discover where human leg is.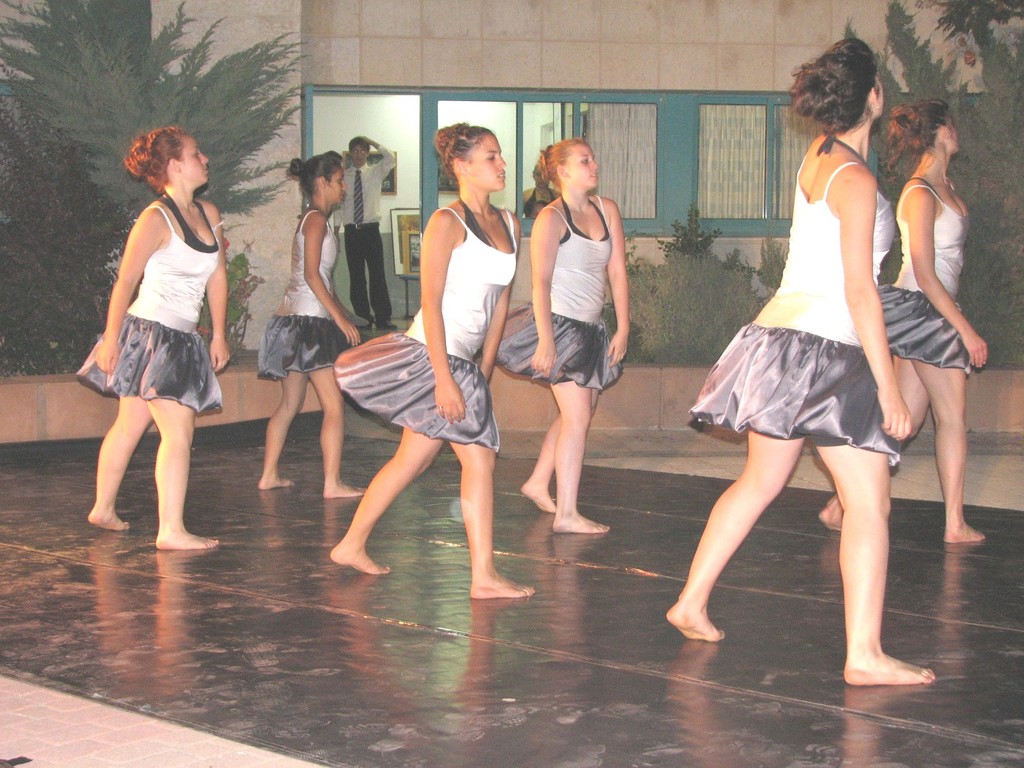
Discovered at 449,357,536,599.
